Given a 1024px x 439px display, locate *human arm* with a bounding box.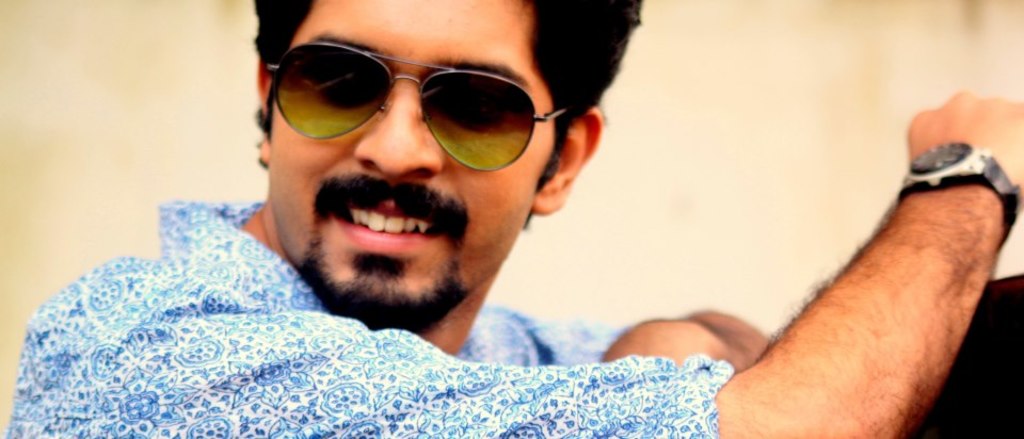
Located: box=[482, 300, 768, 374].
